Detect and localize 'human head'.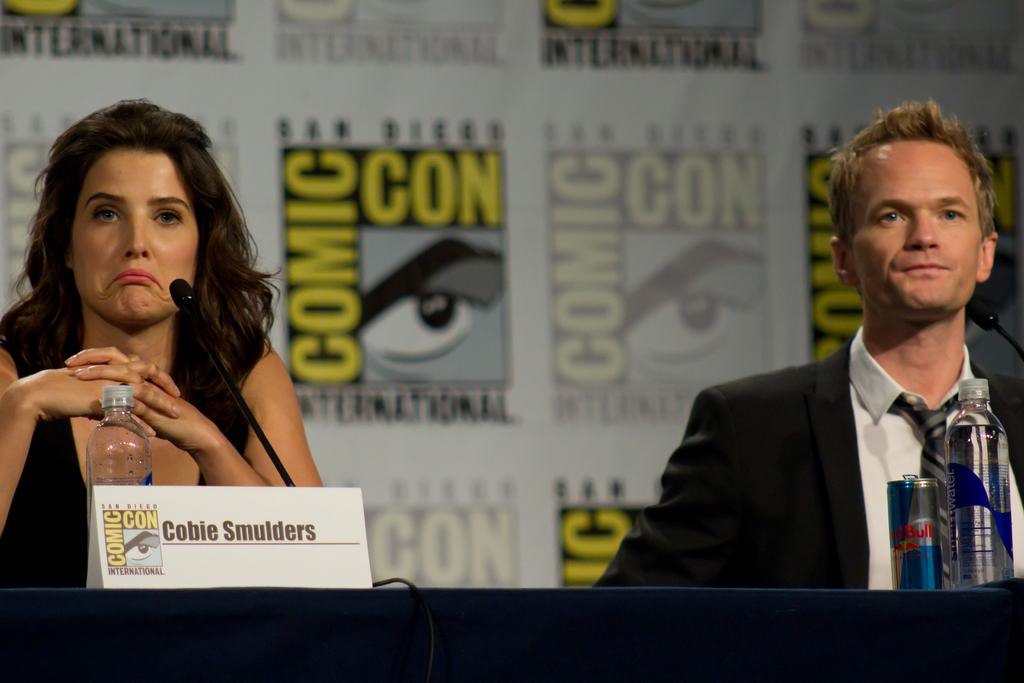
Localized at x1=829 y1=104 x2=1004 y2=323.
